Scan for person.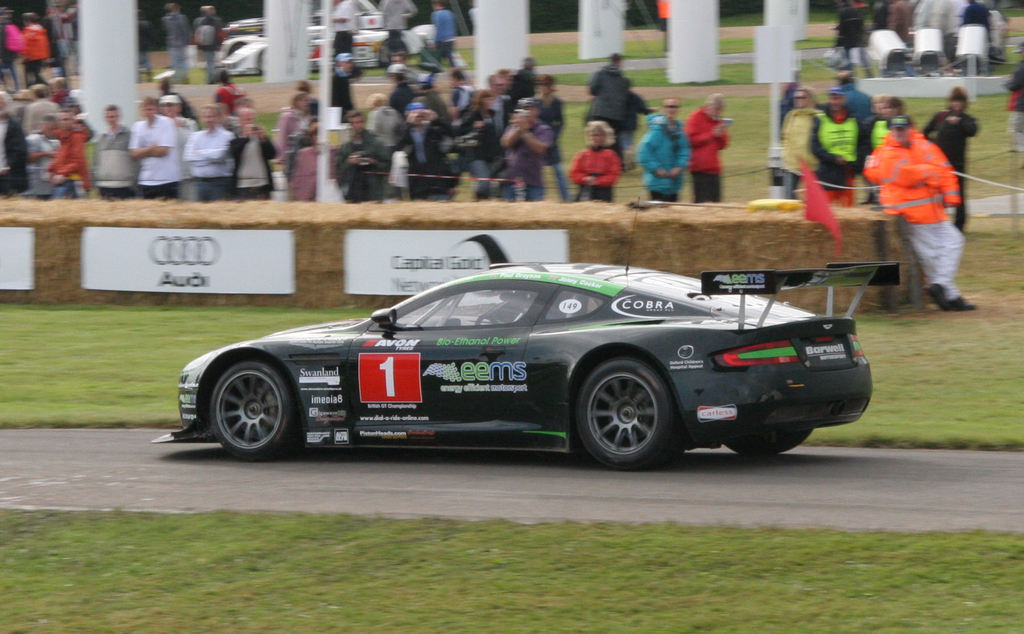
Scan result: pyautogui.locateOnScreen(867, 113, 979, 314).
